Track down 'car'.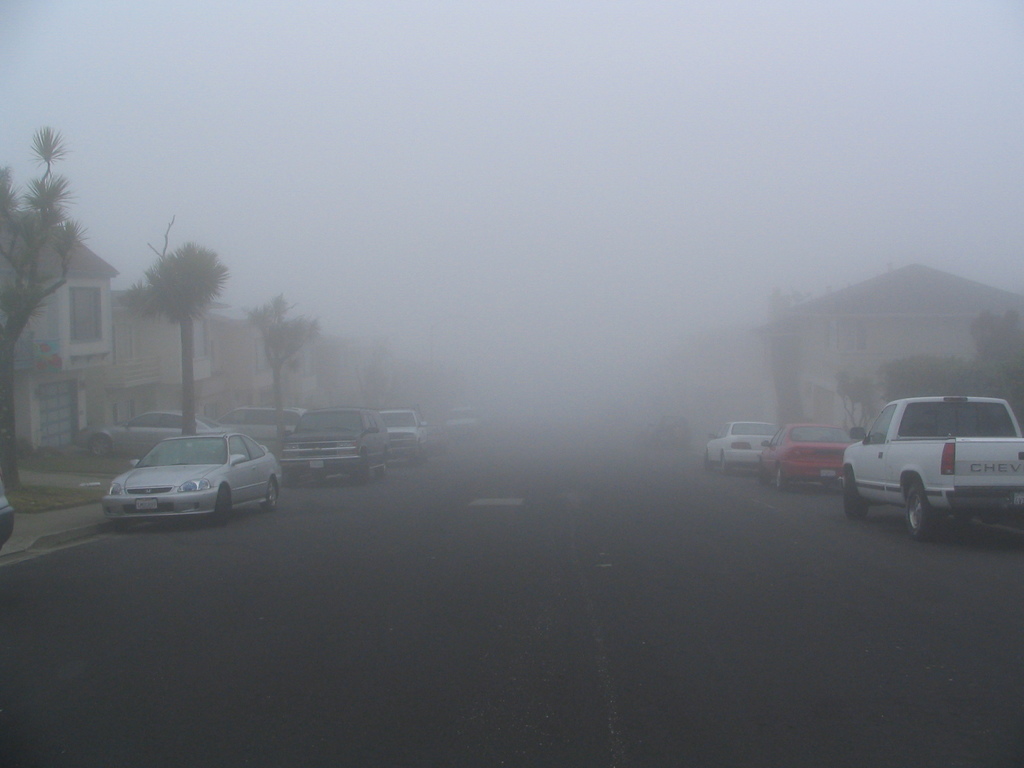
Tracked to (left=374, top=392, right=433, bottom=461).
